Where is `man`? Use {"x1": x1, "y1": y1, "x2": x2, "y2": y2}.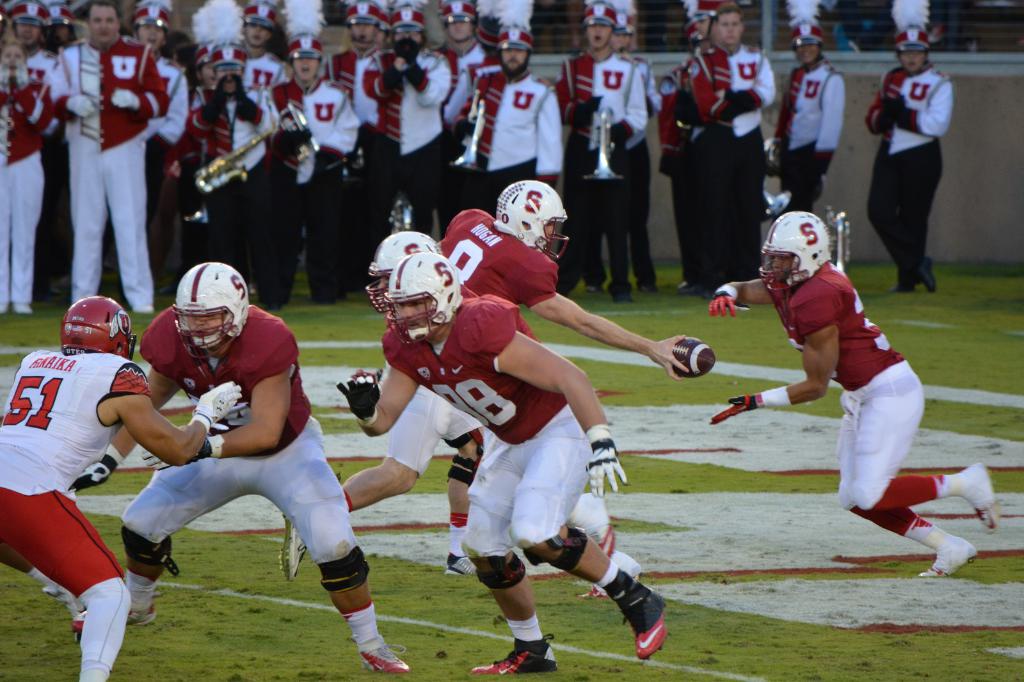
{"x1": 12, "y1": 0, "x2": 61, "y2": 202}.
